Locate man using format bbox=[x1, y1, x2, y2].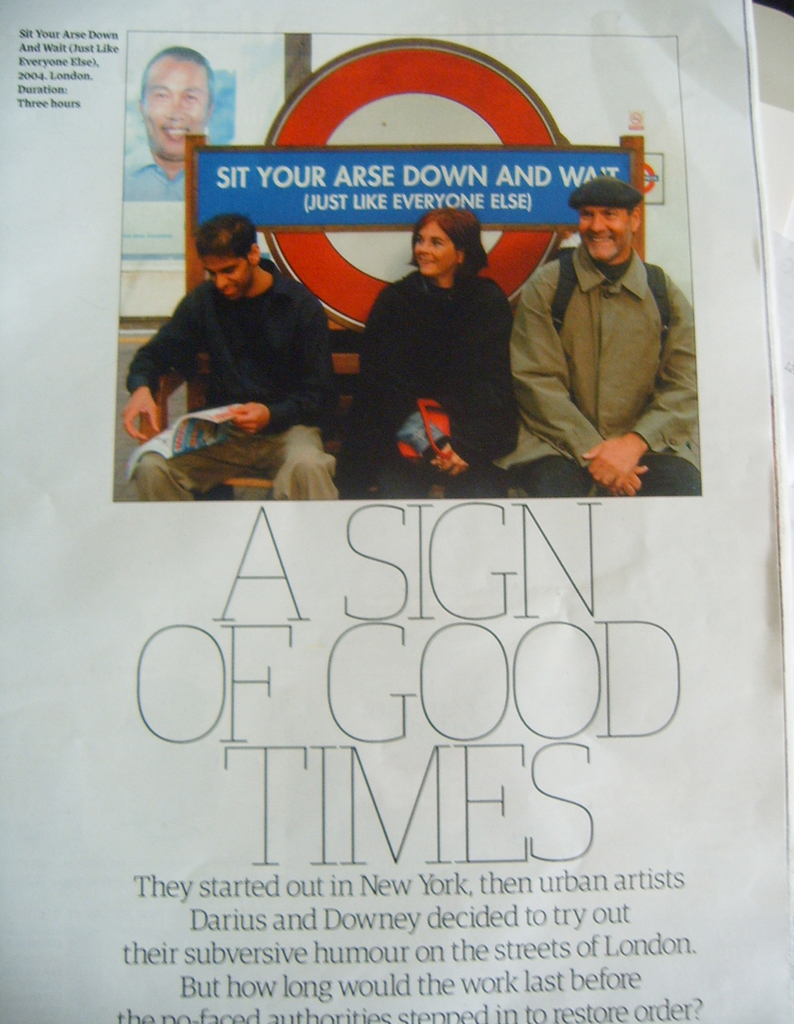
bbox=[495, 171, 695, 506].
